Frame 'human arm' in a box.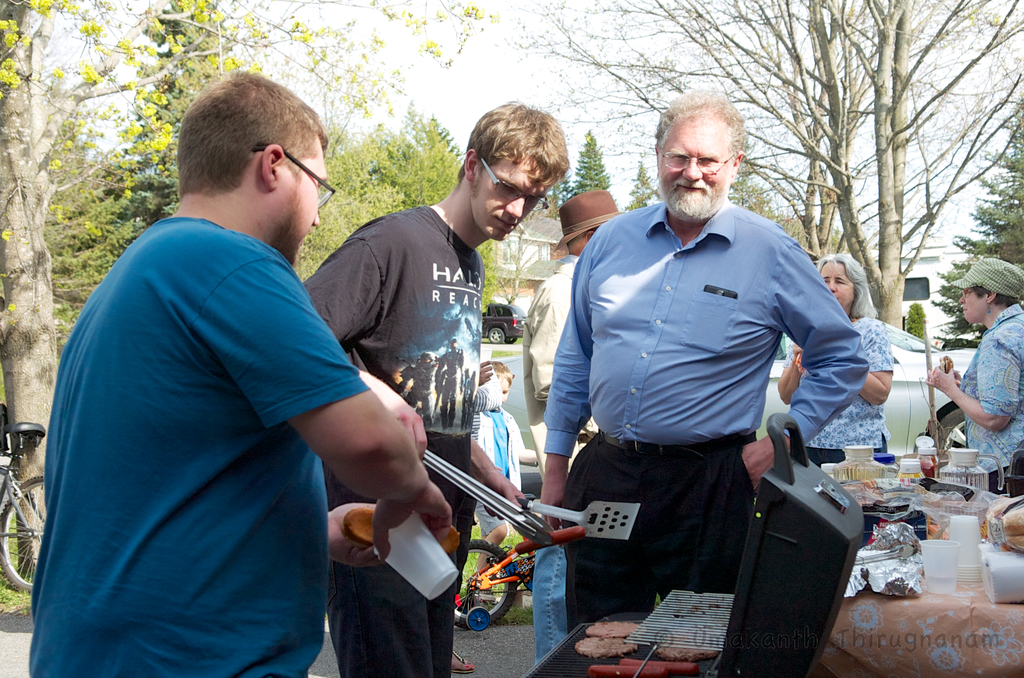
952:369:966:398.
